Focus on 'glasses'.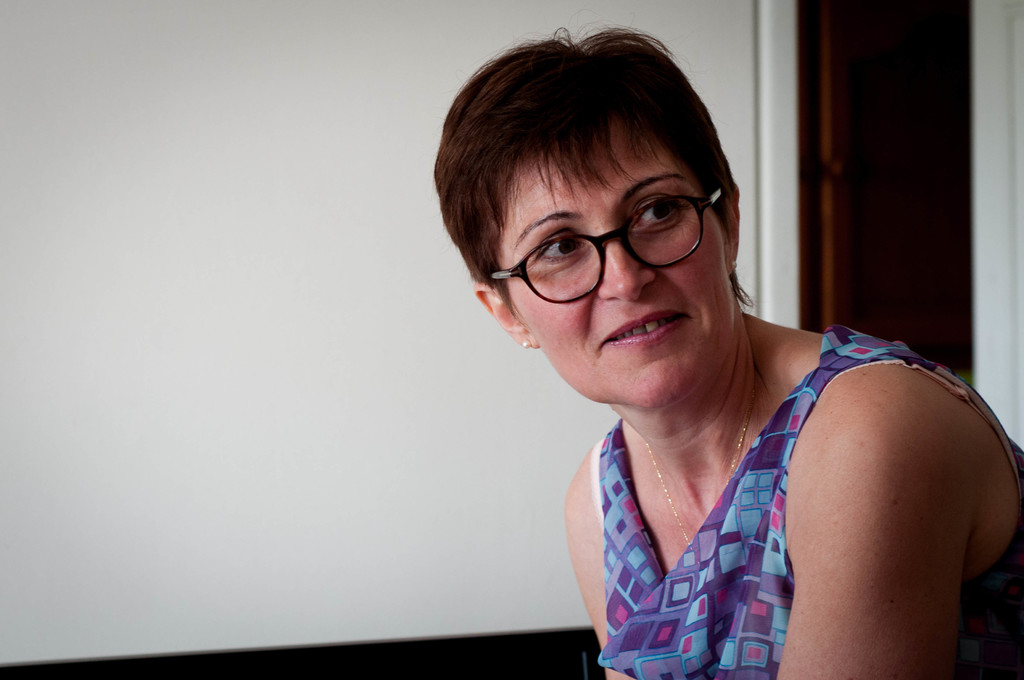
Focused at <region>502, 190, 730, 295</region>.
